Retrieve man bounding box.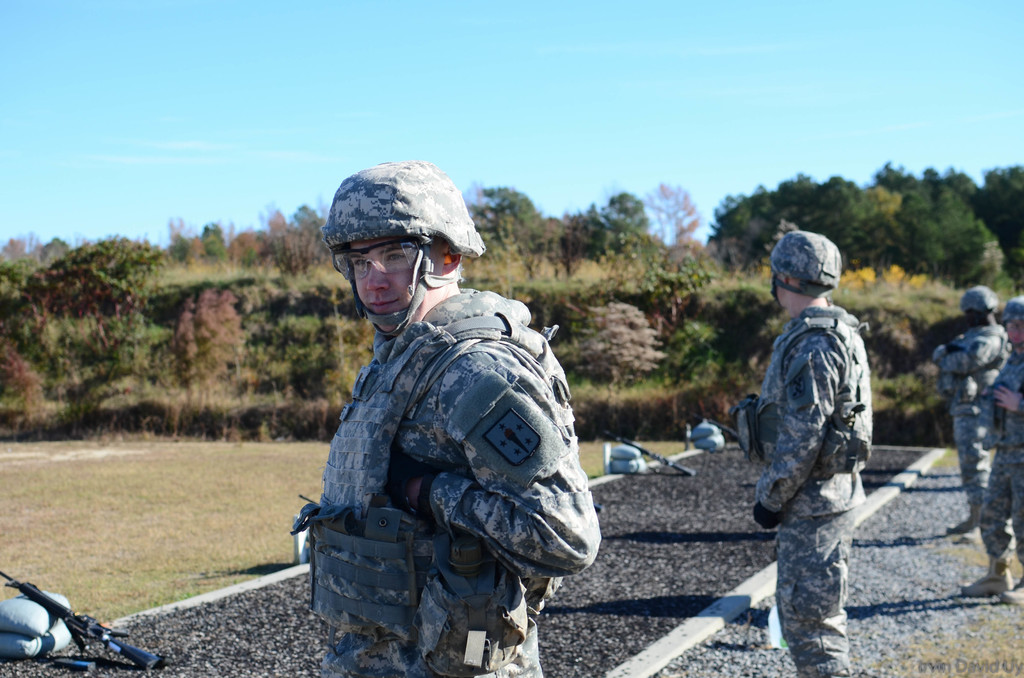
Bounding box: <region>289, 153, 598, 677</region>.
